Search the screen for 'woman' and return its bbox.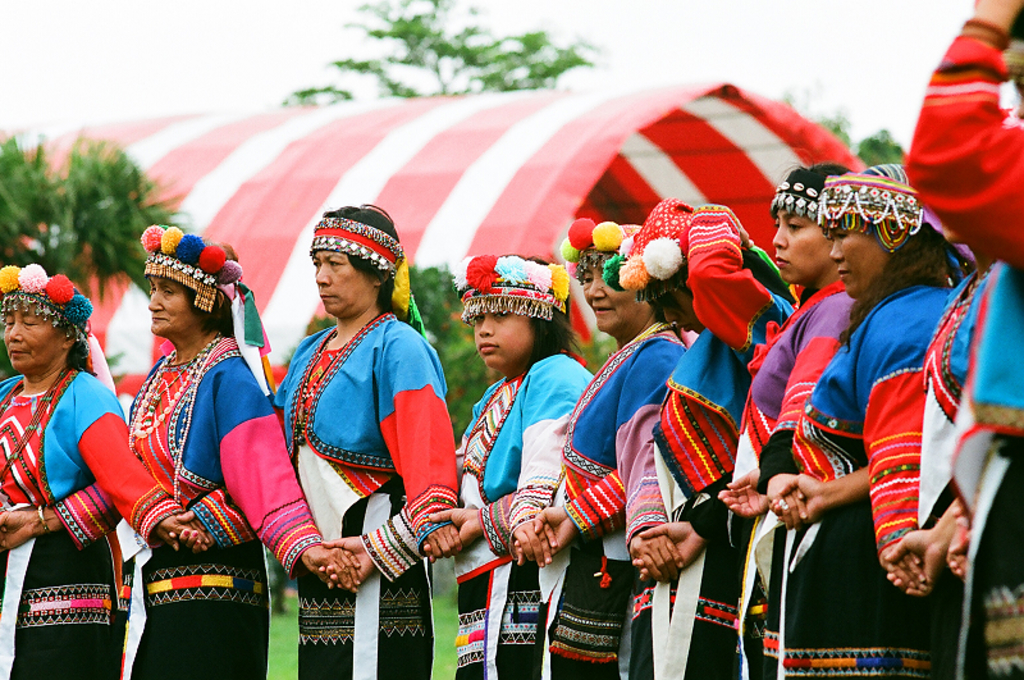
Found: pyautogui.locateOnScreen(557, 245, 680, 675).
